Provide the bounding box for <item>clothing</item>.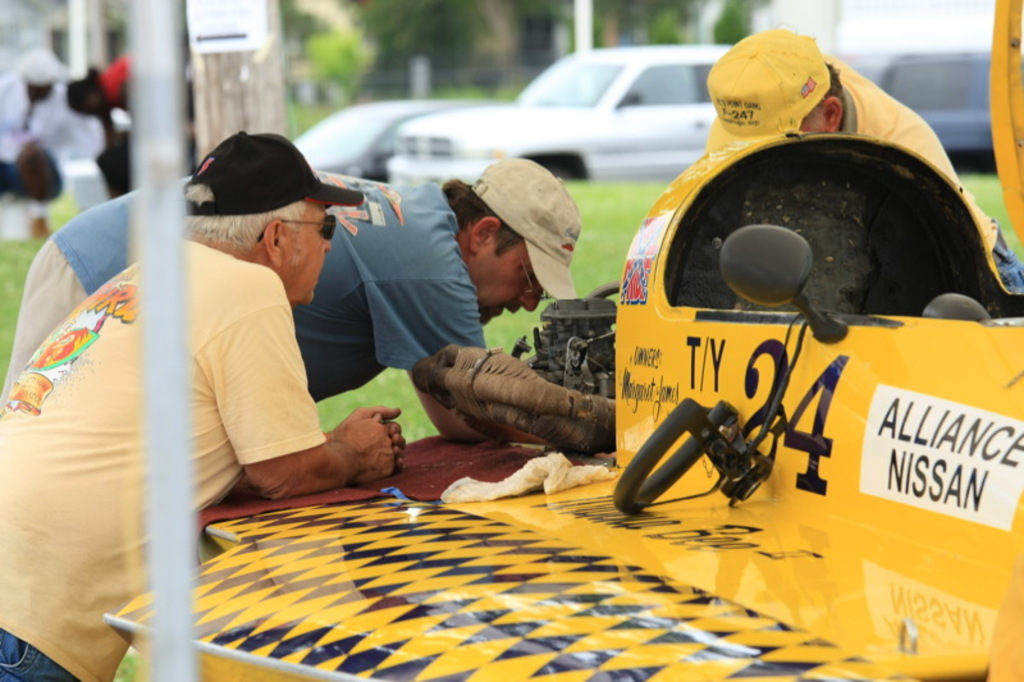
(left=0, top=171, right=484, bottom=404).
